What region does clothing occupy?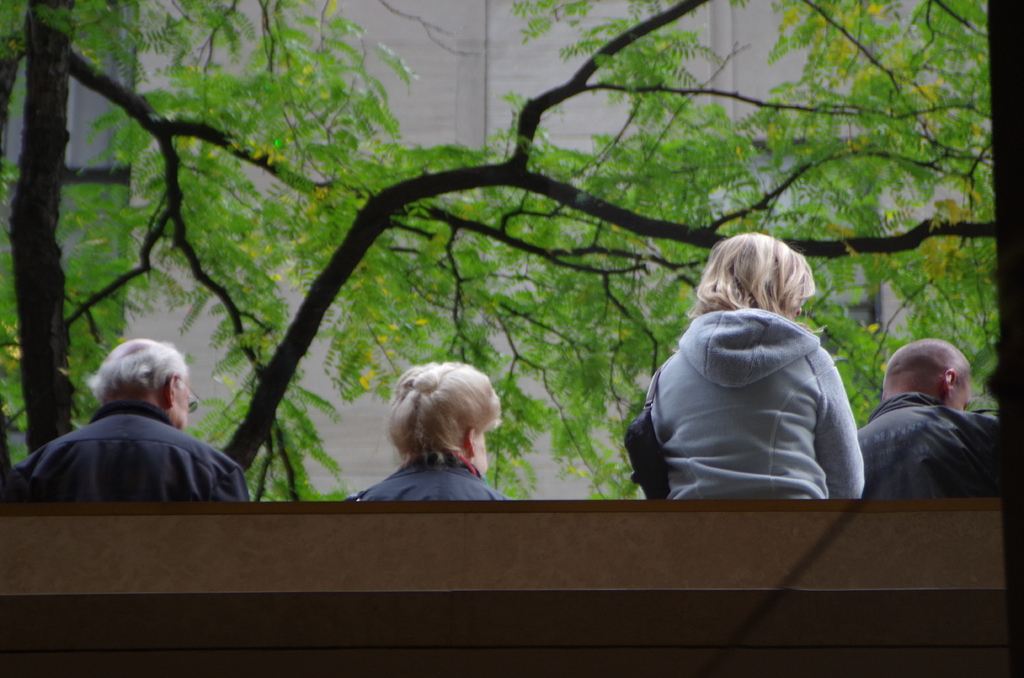
(14, 398, 252, 514).
